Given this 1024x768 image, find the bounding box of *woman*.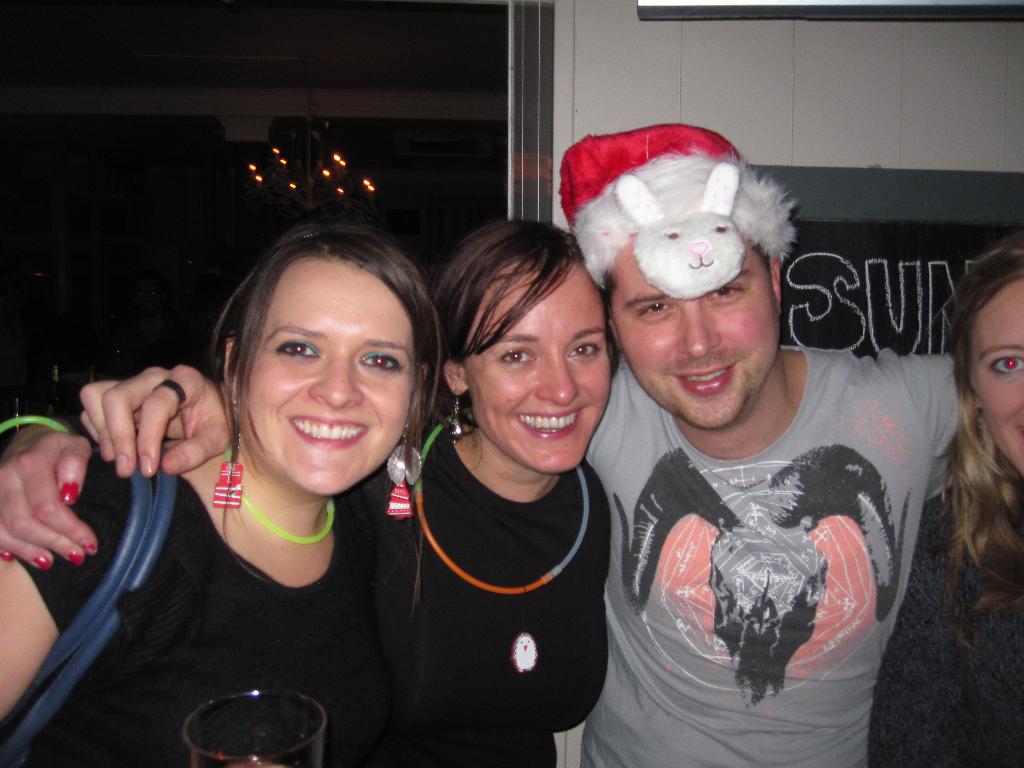
(left=0, top=221, right=623, bottom=767).
